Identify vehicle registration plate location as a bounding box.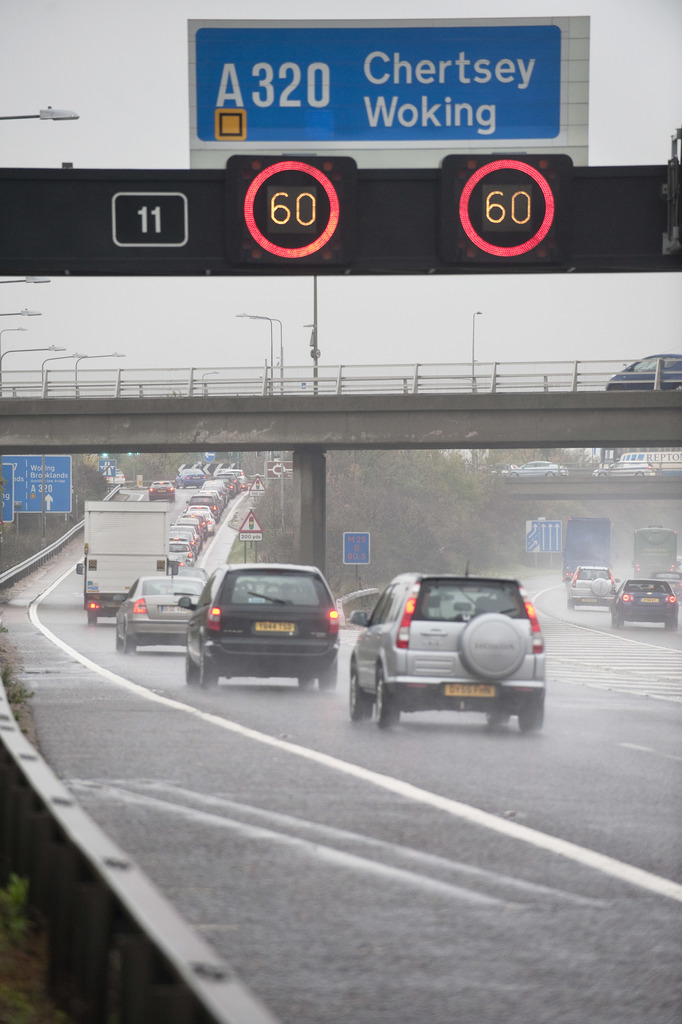
bbox=(445, 684, 494, 698).
